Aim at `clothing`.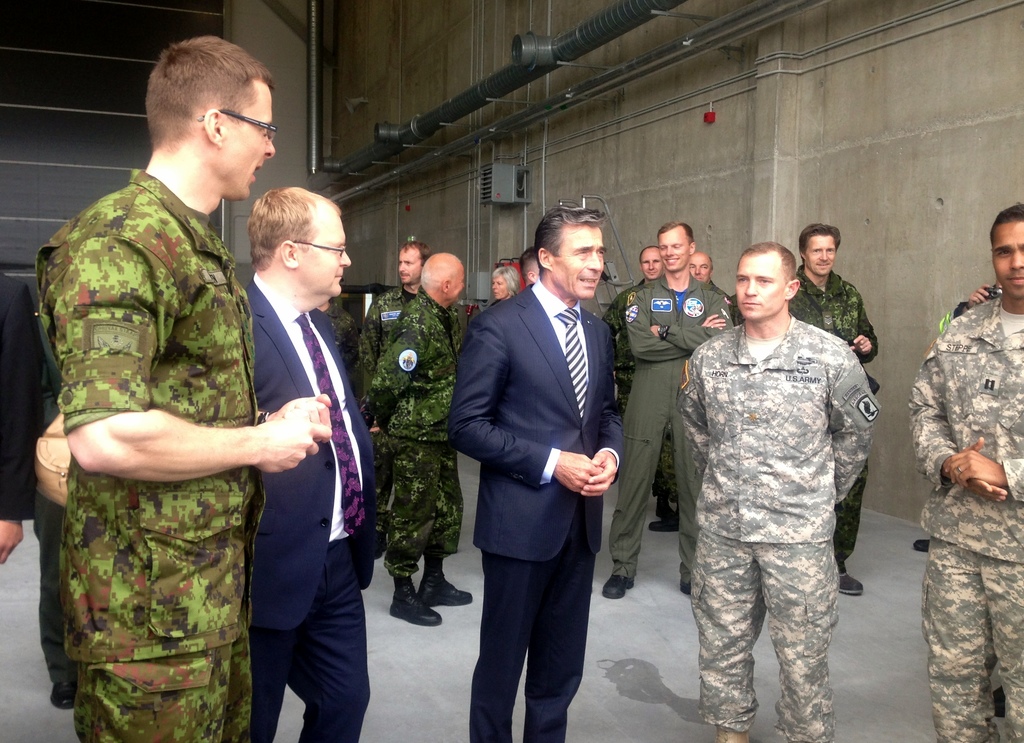
Aimed at l=444, t=275, r=628, b=742.
